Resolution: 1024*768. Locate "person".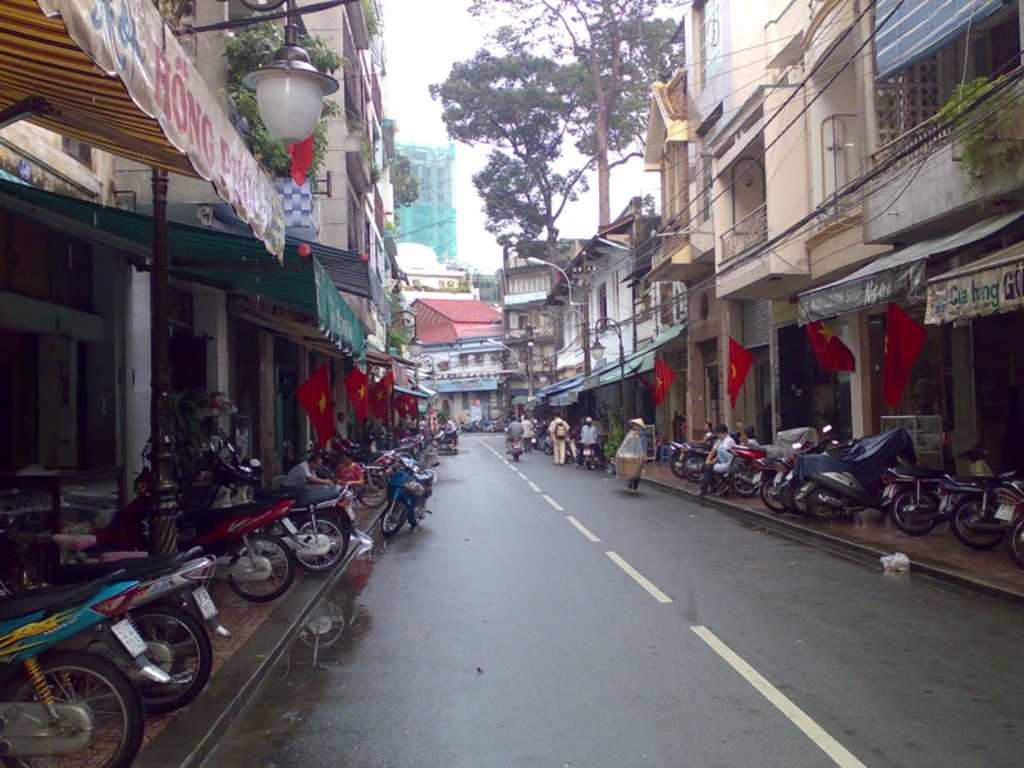
696:424:708:445.
